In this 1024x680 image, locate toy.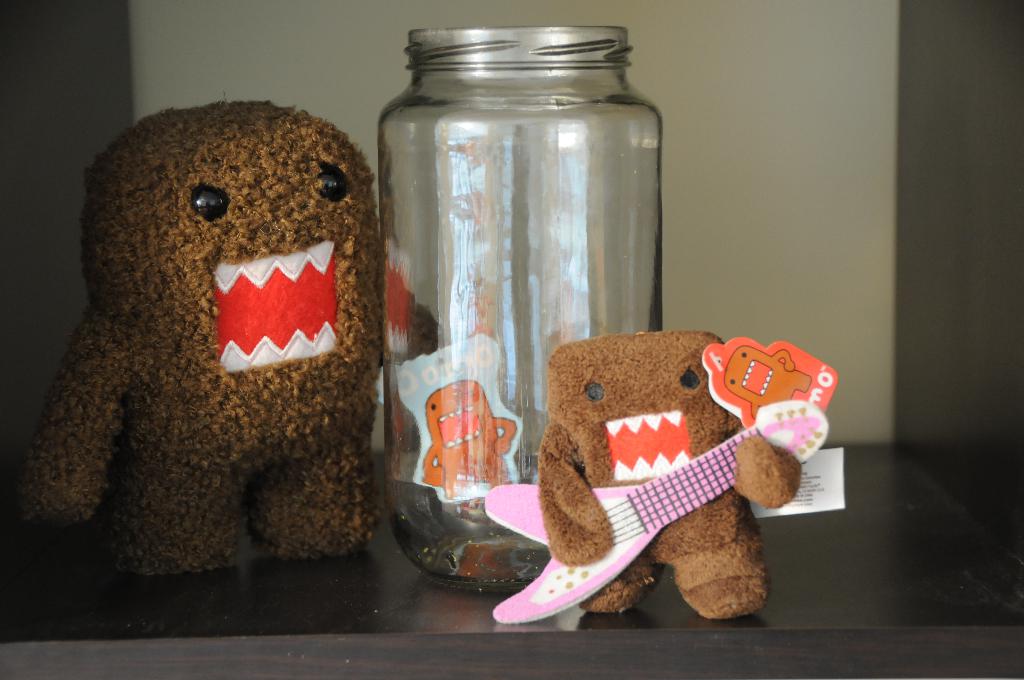
Bounding box: x1=702 y1=336 x2=841 y2=428.
